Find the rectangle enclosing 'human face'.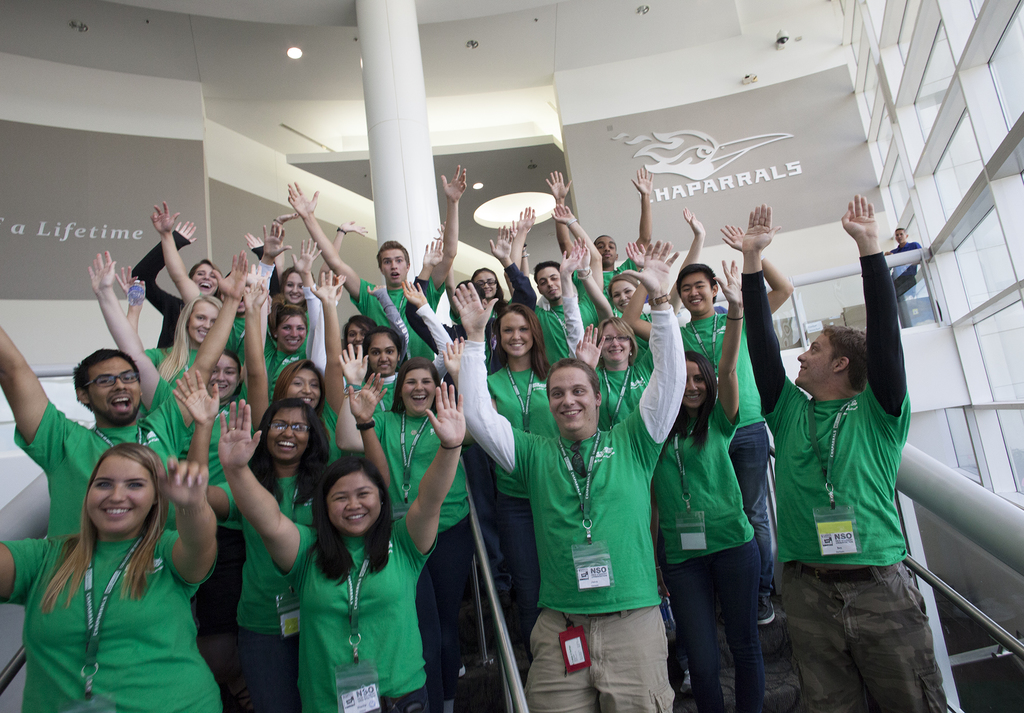
(left=476, top=269, right=495, bottom=296).
